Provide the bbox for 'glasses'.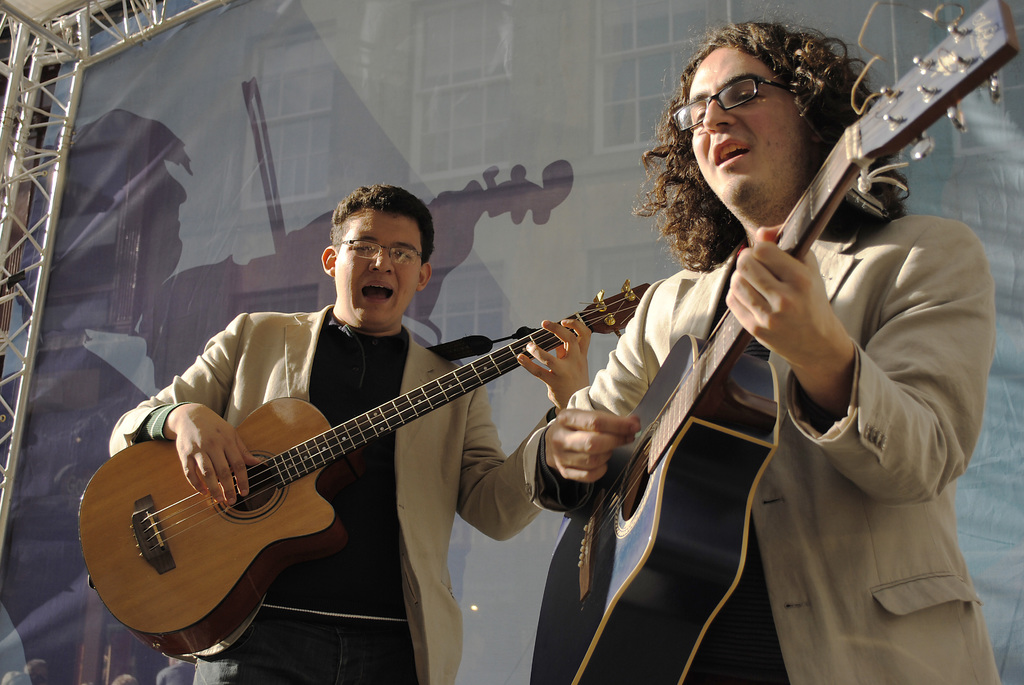
bbox=[329, 240, 424, 265].
